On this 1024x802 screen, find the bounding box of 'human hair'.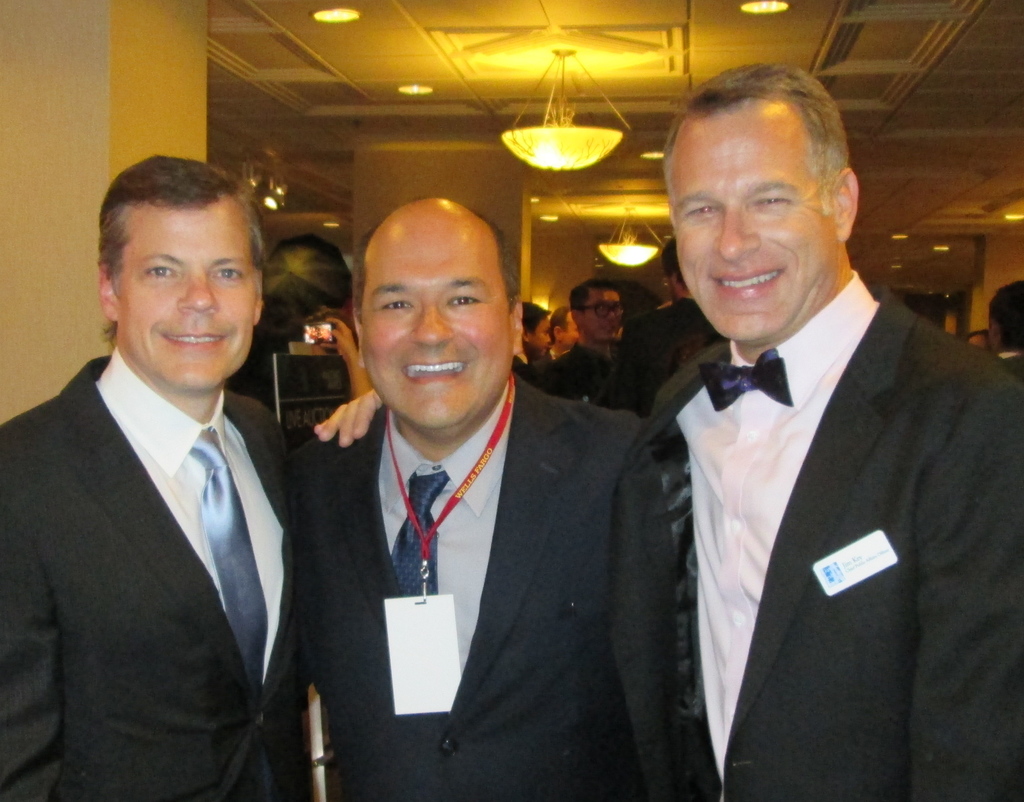
Bounding box: [568,280,624,314].
